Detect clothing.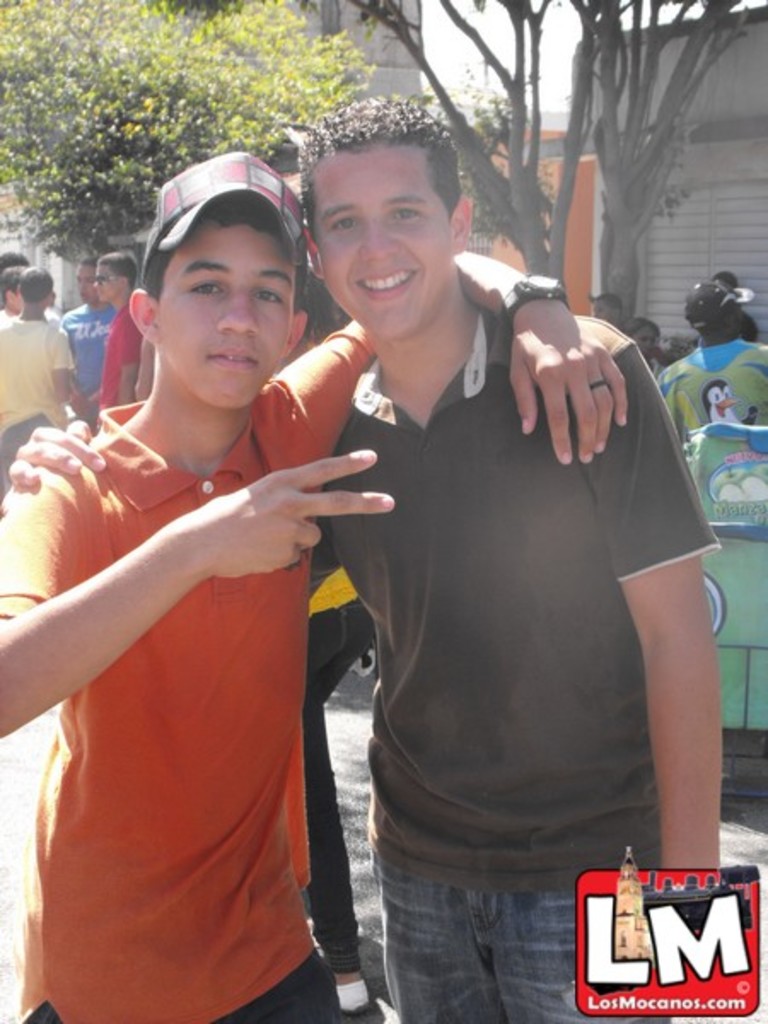
Detected at left=55, top=299, right=119, bottom=433.
